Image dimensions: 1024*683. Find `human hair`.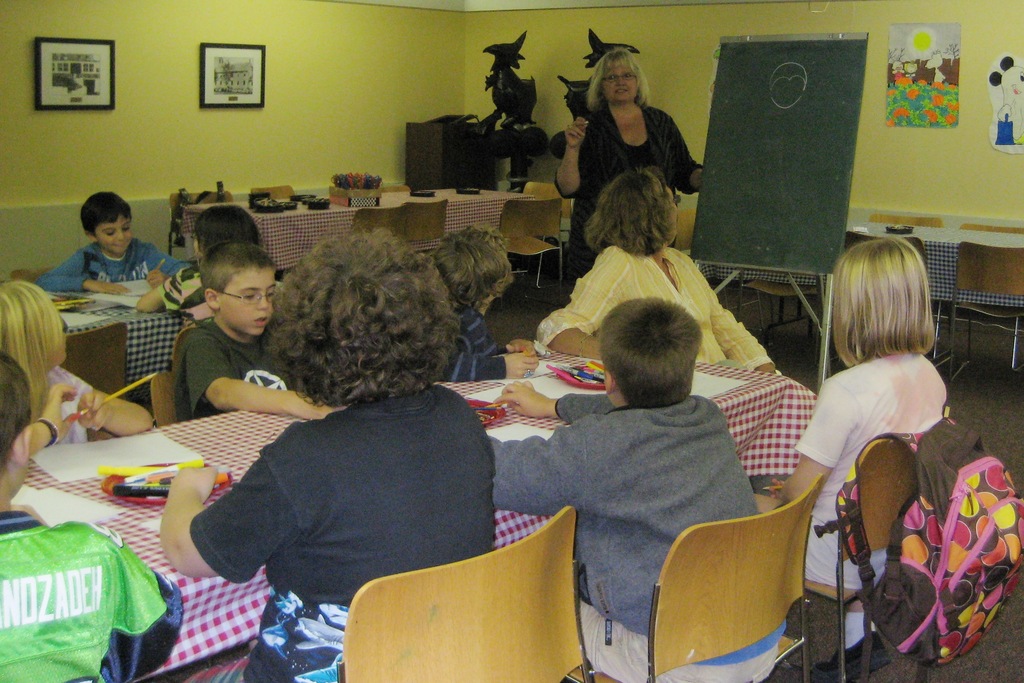
[left=586, top=47, right=651, bottom=110].
